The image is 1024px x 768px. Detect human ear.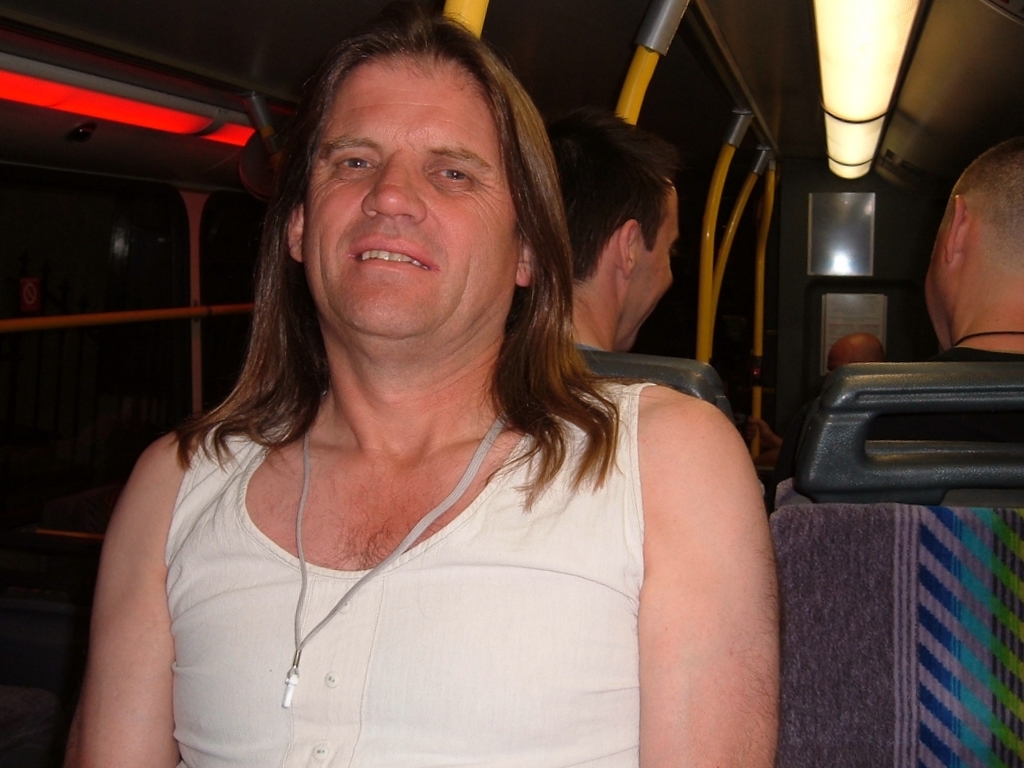
Detection: [x1=617, y1=216, x2=637, y2=278].
